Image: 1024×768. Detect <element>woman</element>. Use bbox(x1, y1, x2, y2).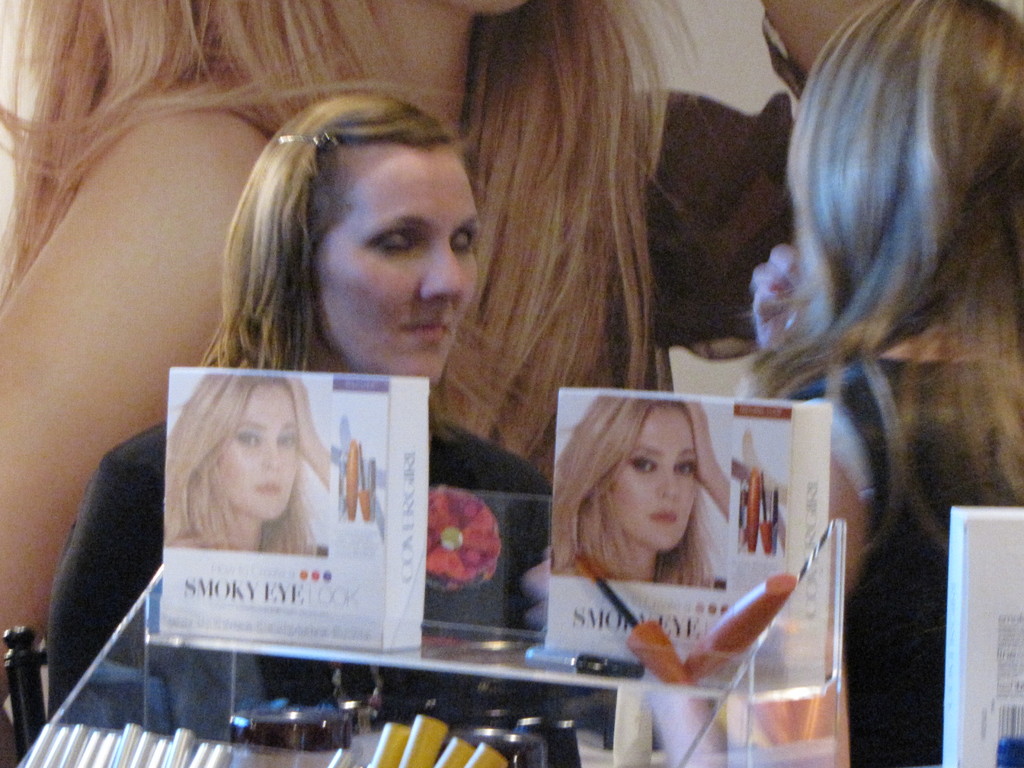
bbox(541, 393, 746, 588).
